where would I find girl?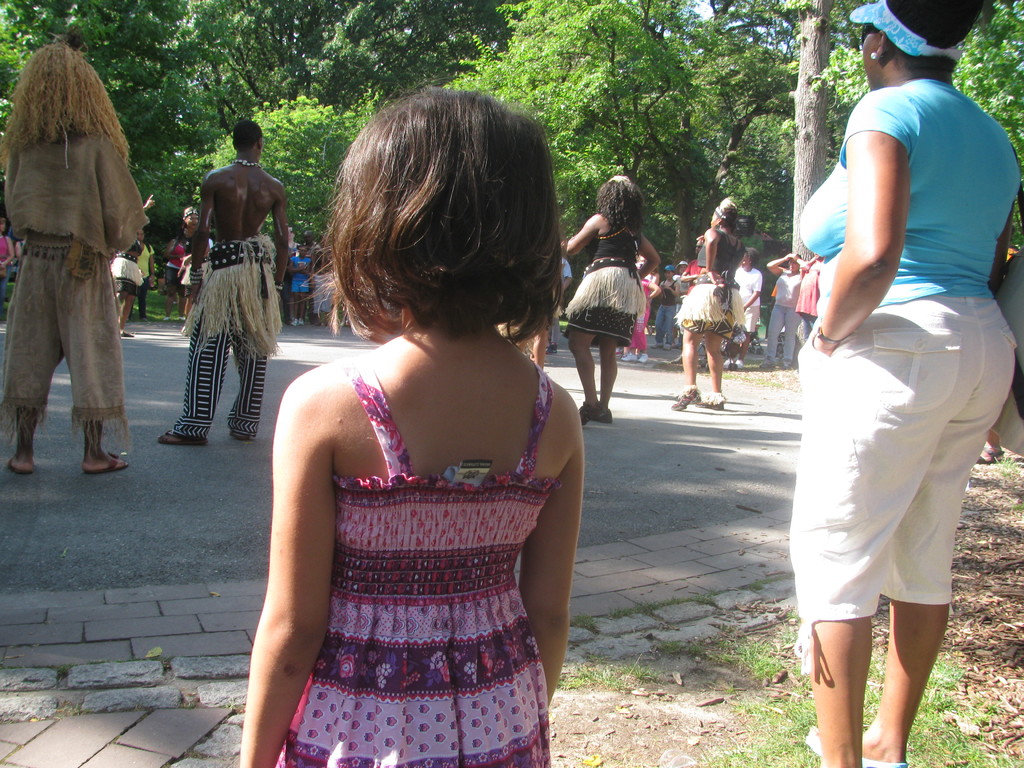
At bbox=[216, 95, 619, 767].
